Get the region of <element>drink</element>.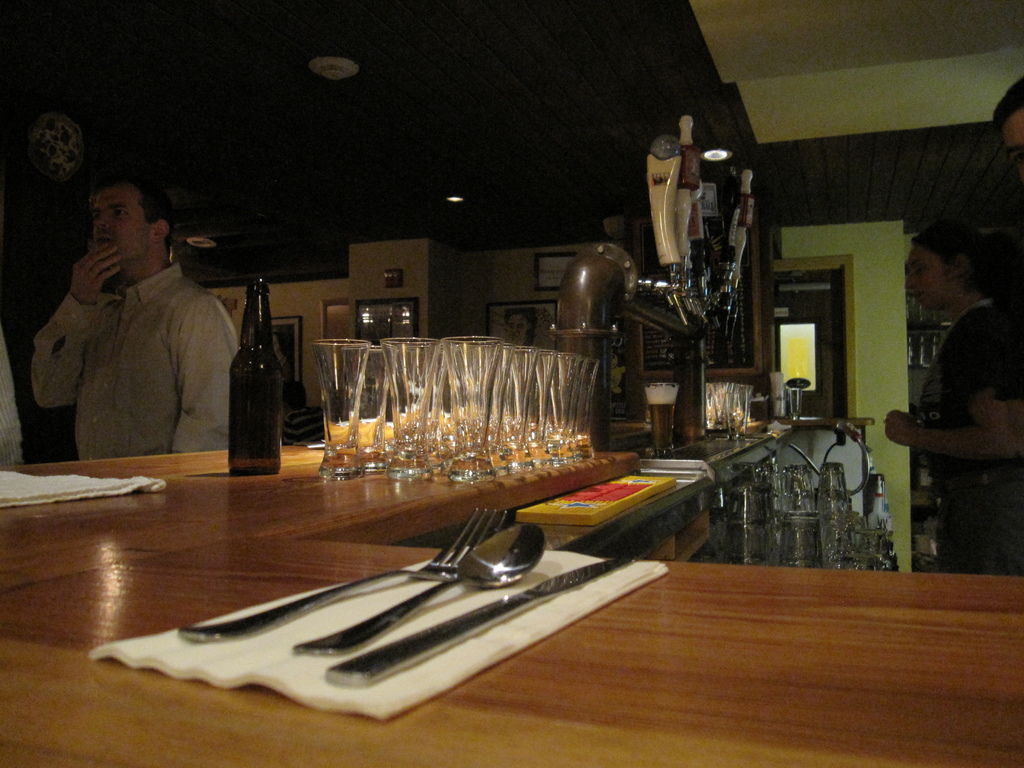
[x1=225, y1=276, x2=278, y2=476].
